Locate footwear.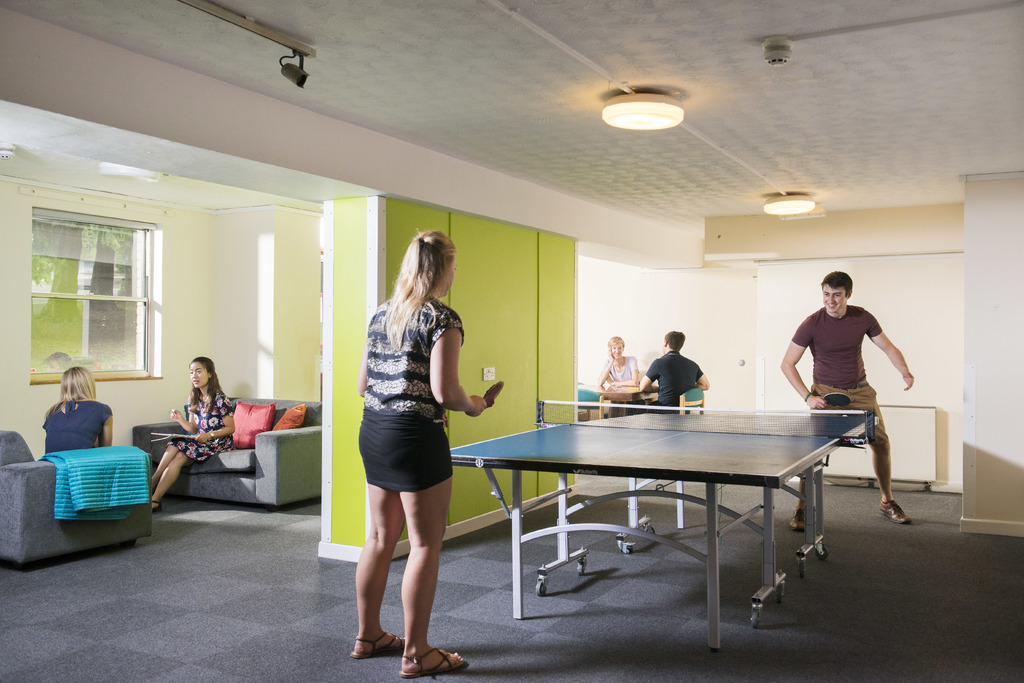
Bounding box: <bbox>788, 506, 806, 531</bbox>.
